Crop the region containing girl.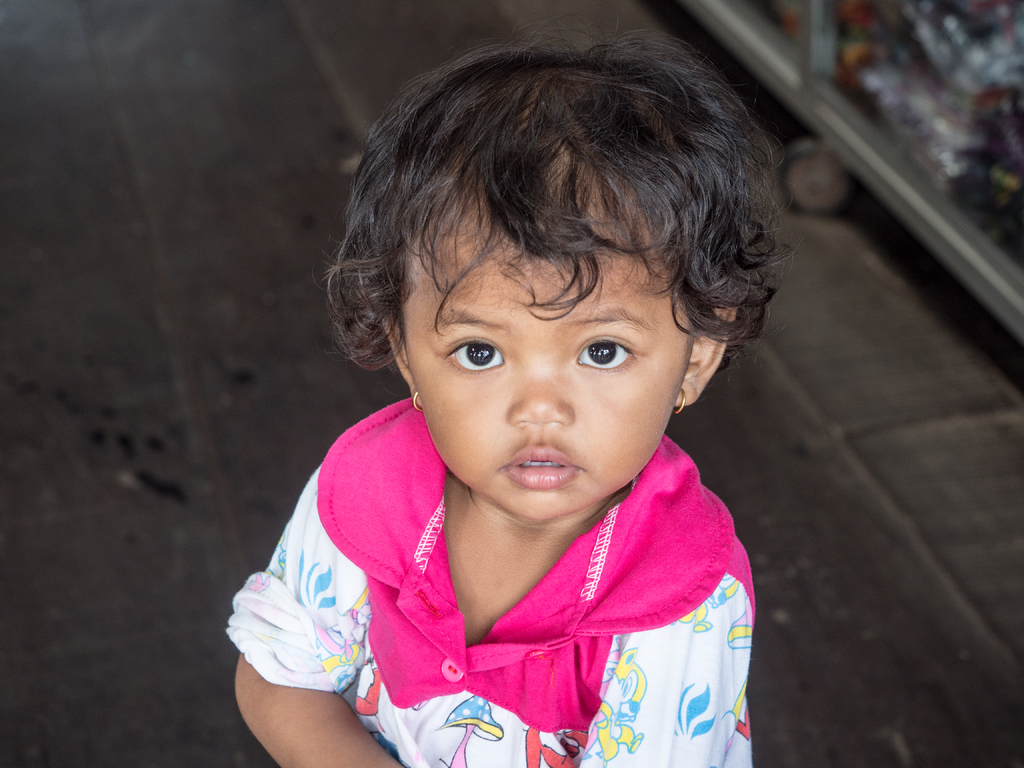
Crop region: [226,8,804,767].
